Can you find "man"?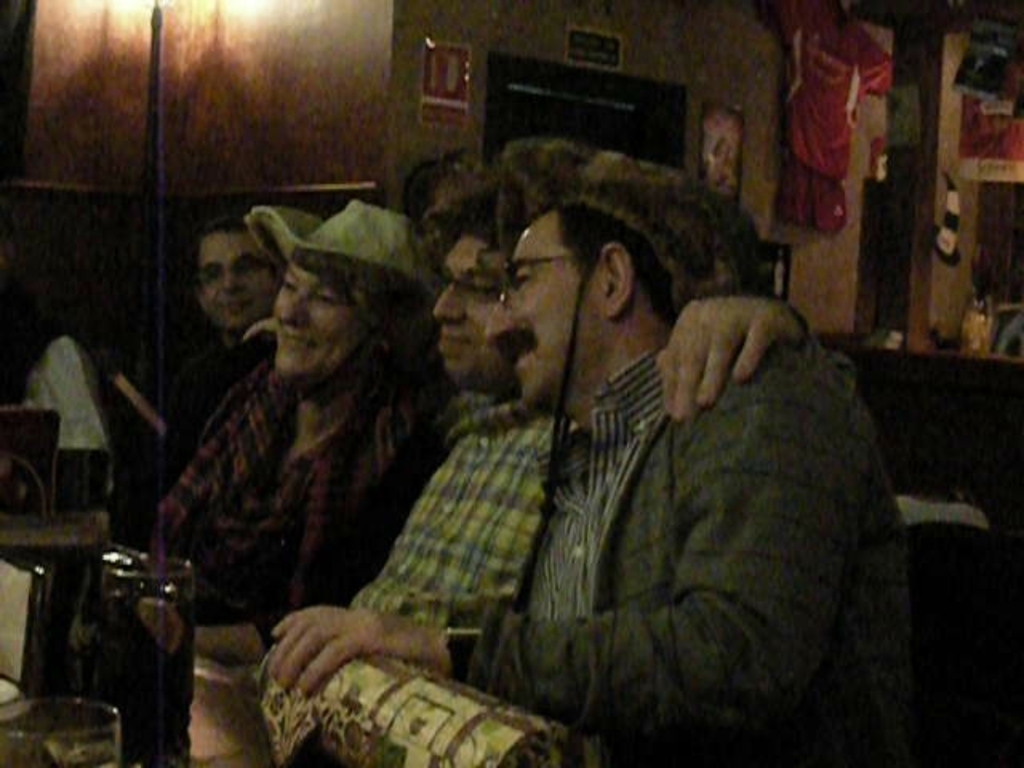
Yes, bounding box: 114:219:309:494.
